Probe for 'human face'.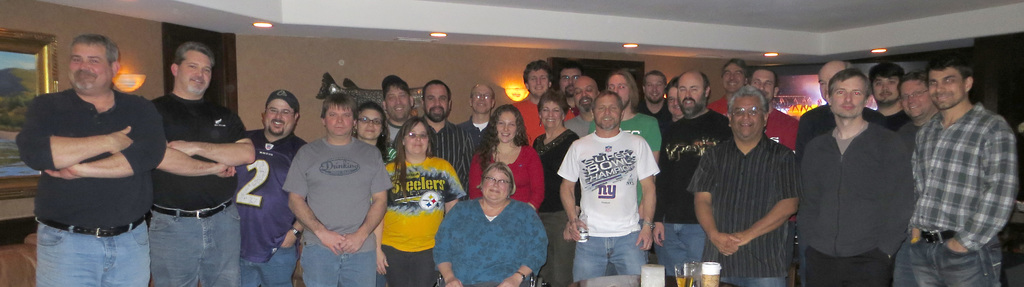
Probe result: {"left": 899, "top": 81, "right": 932, "bottom": 118}.
